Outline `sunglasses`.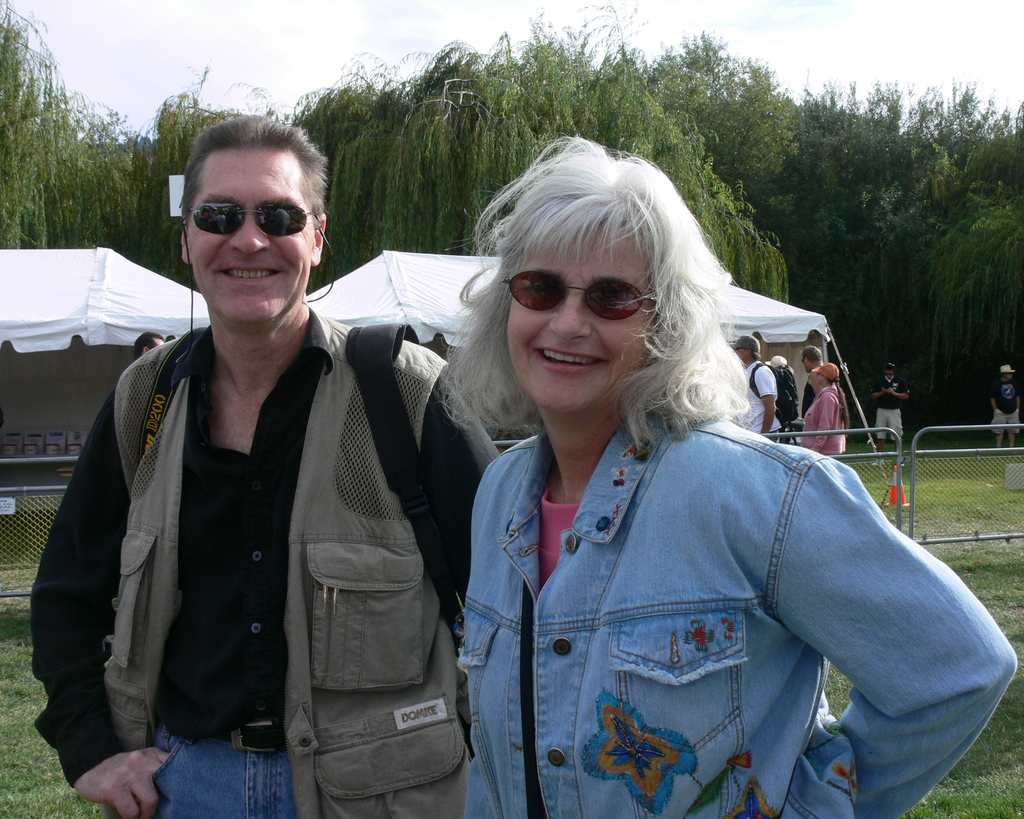
Outline: detection(501, 272, 656, 320).
